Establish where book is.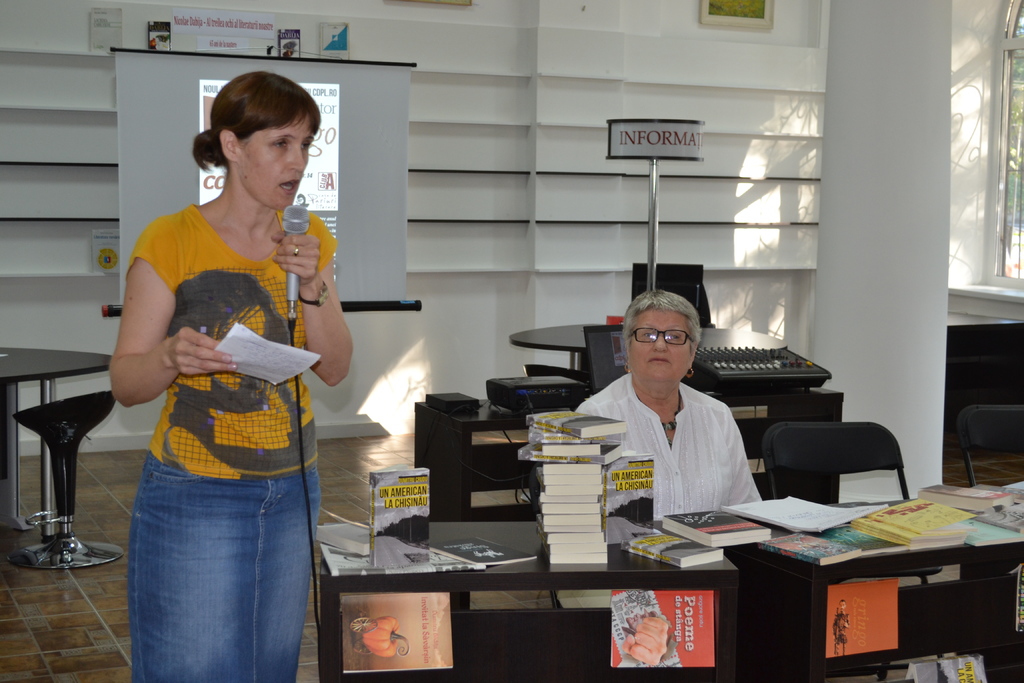
Established at box=[517, 447, 627, 470].
